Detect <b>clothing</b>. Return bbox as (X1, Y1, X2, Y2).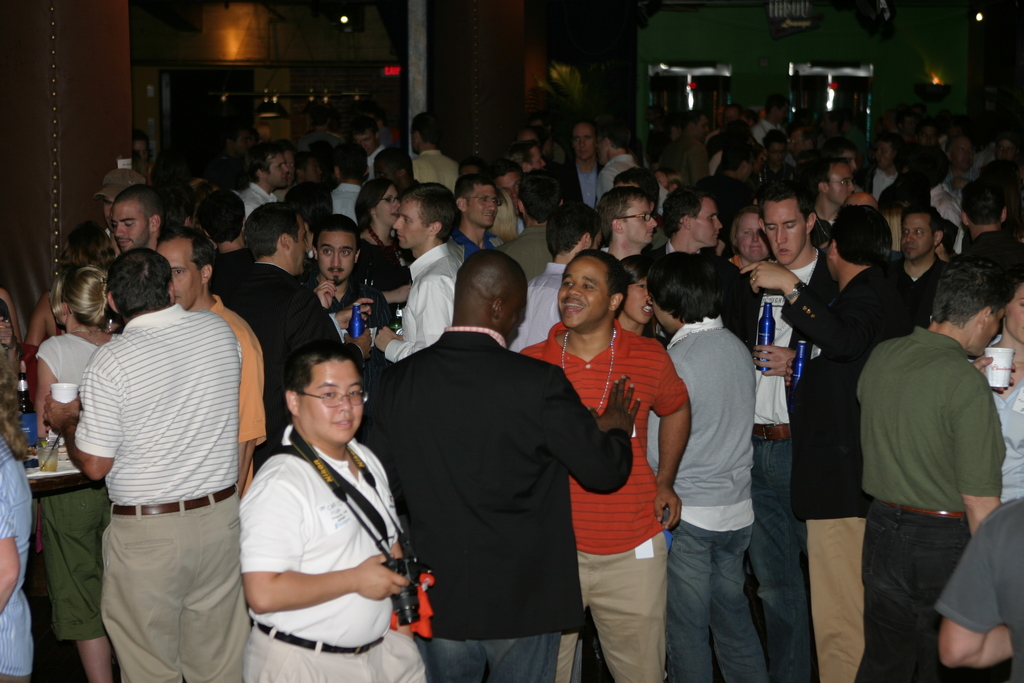
(493, 212, 559, 298).
